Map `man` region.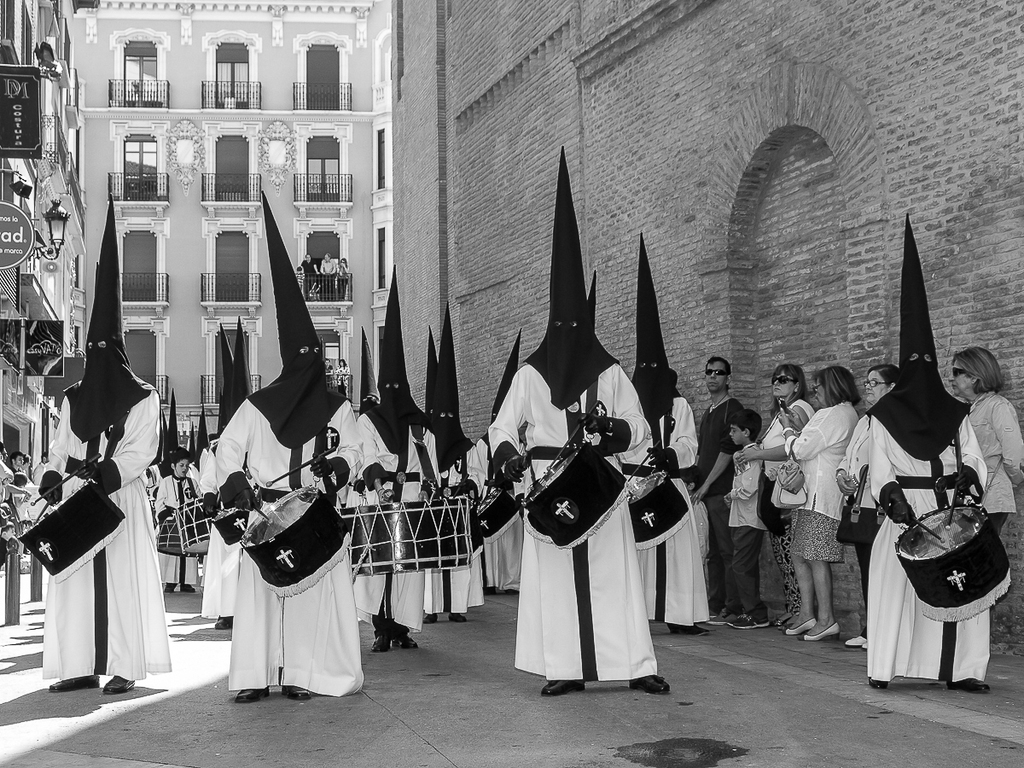
Mapped to (left=492, top=144, right=669, bottom=702).
